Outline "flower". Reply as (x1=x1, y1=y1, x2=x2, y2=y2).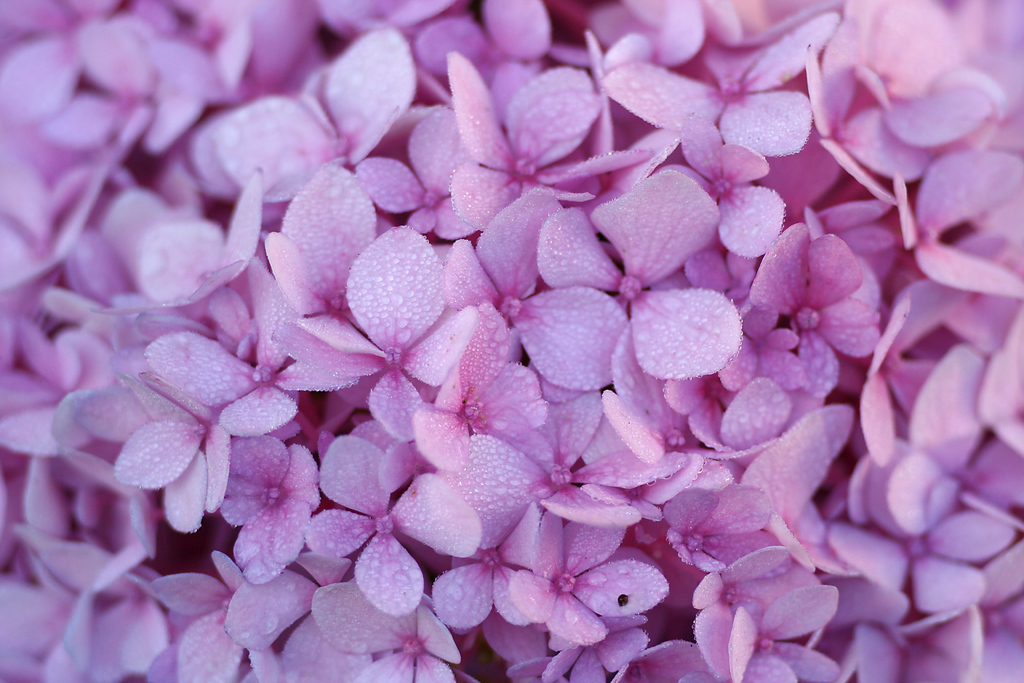
(x1=220, y1=433, x2=319, y2=585).
